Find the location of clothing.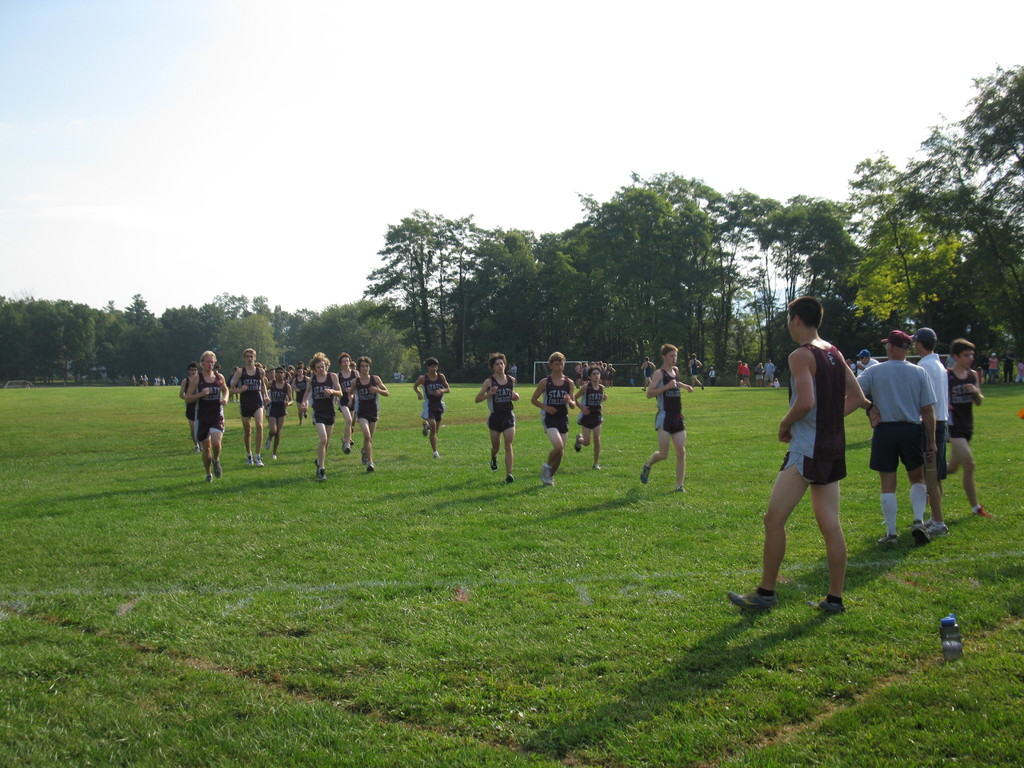
Location: locate(182, 377, 207, 440).
